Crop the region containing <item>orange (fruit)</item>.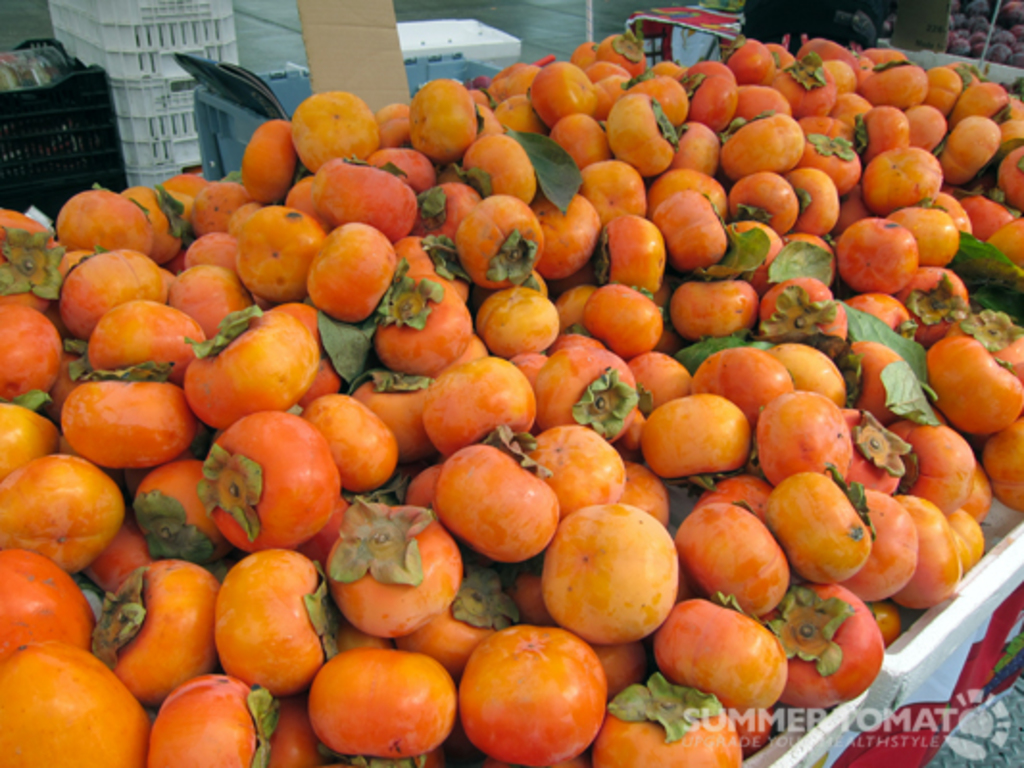
Crop region: x1=763 y1=582 x2=874 y2=699.
